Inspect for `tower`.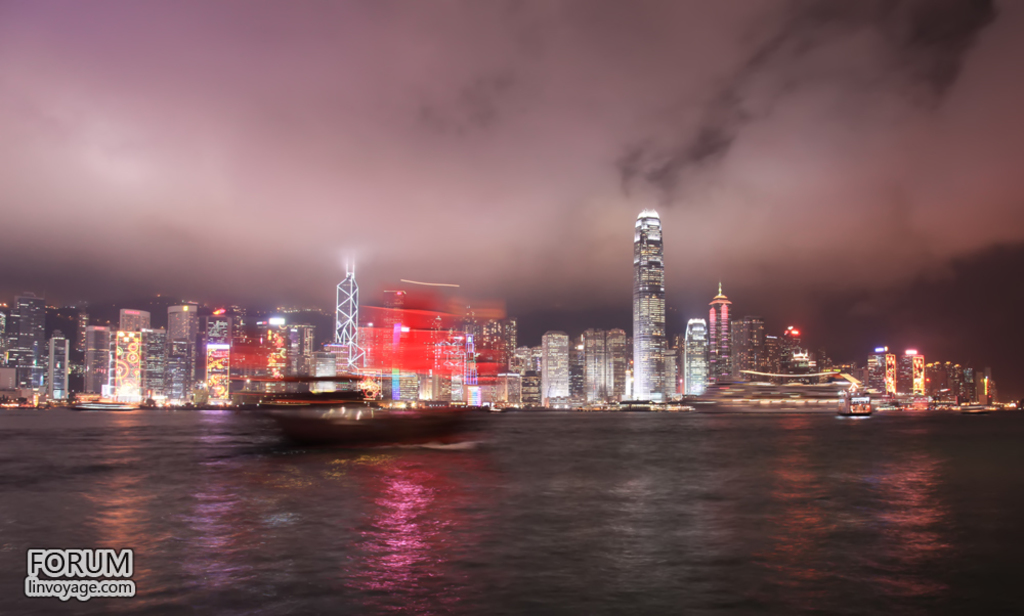
Inspection: x1=634, y1=199, x2=675, y2=409.
